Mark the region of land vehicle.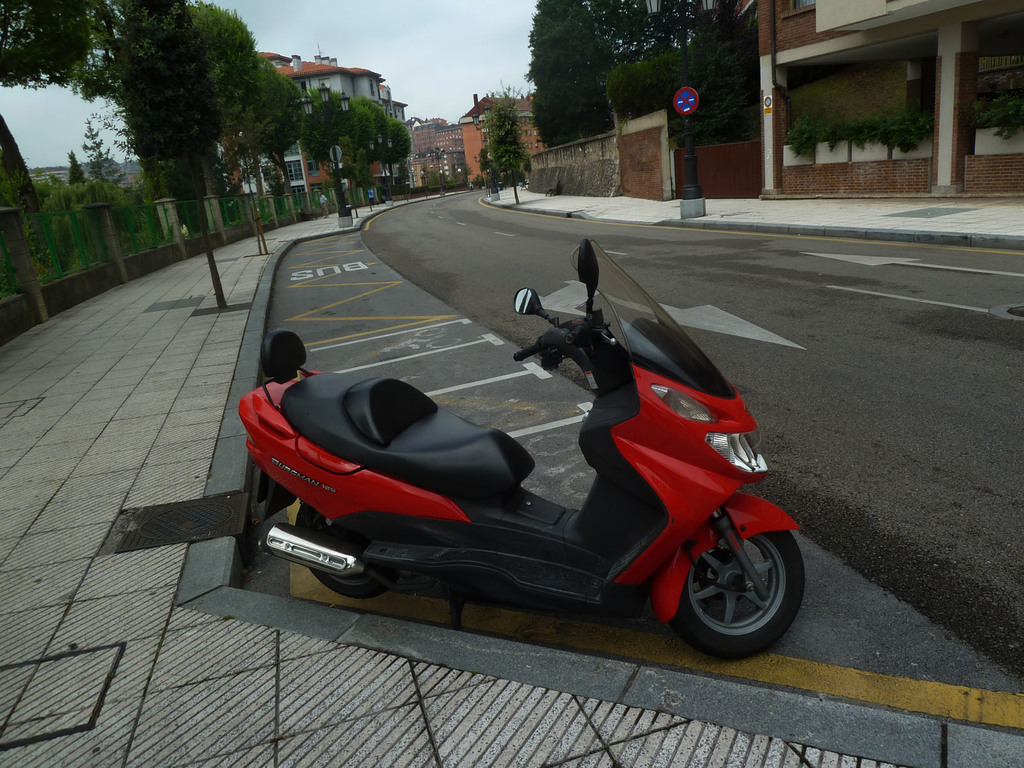
Region: {"left": 239, "top": 219, "right": 815, "bottom": 662}.
